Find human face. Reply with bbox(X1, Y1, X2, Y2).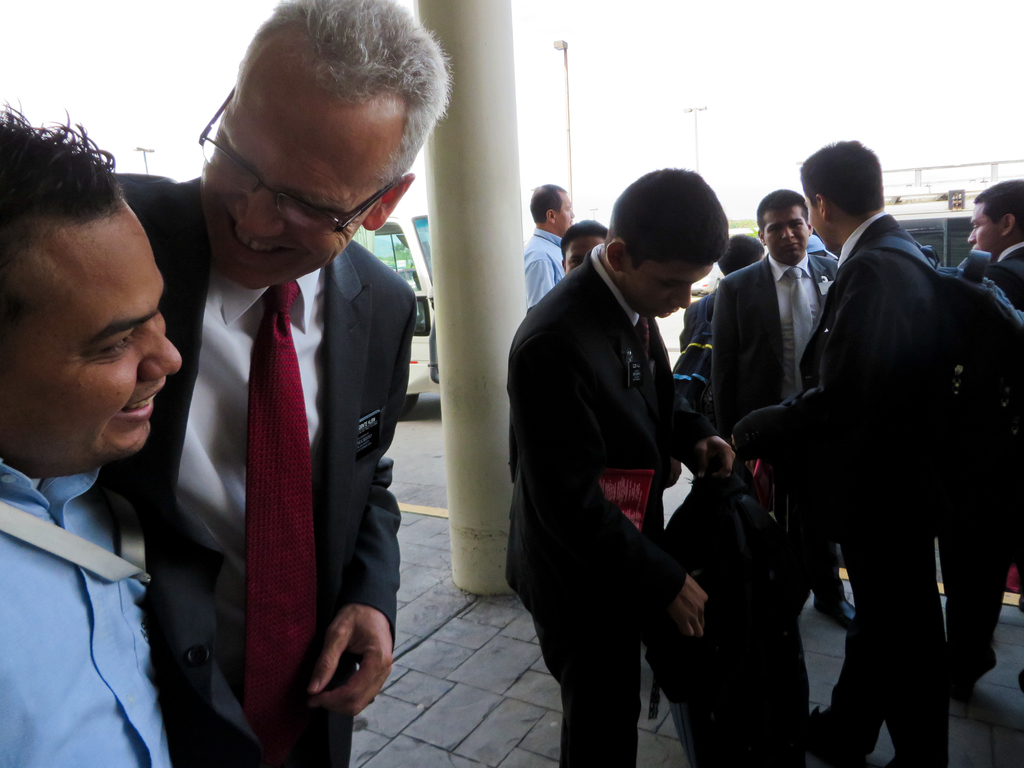
bbox(12, 153, 176, 476).
